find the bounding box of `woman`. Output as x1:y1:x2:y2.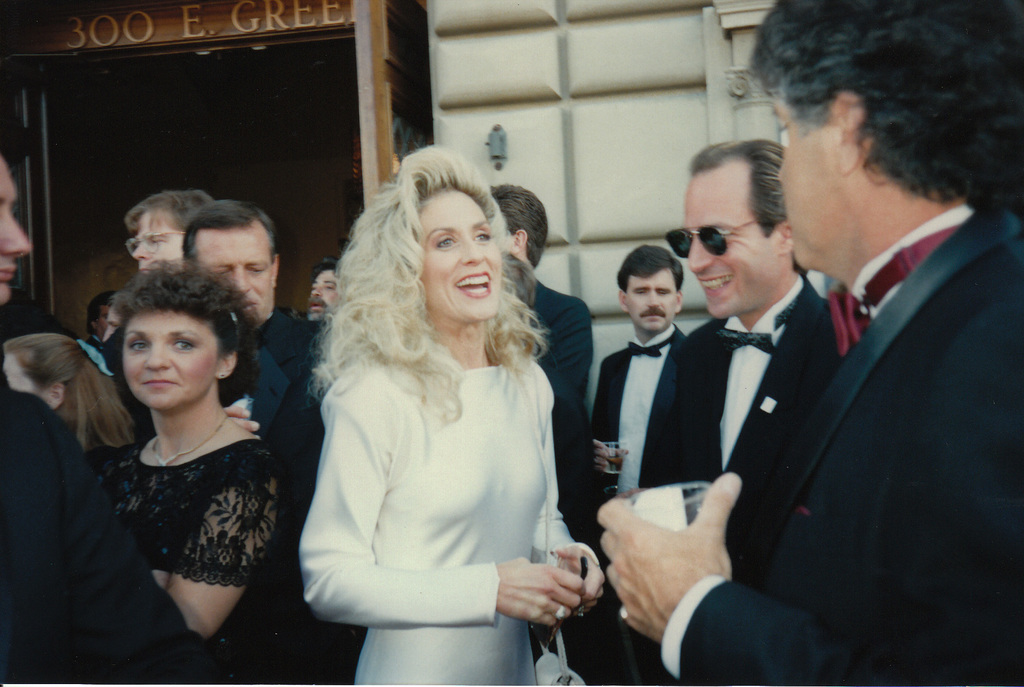
277:149:596:668.
